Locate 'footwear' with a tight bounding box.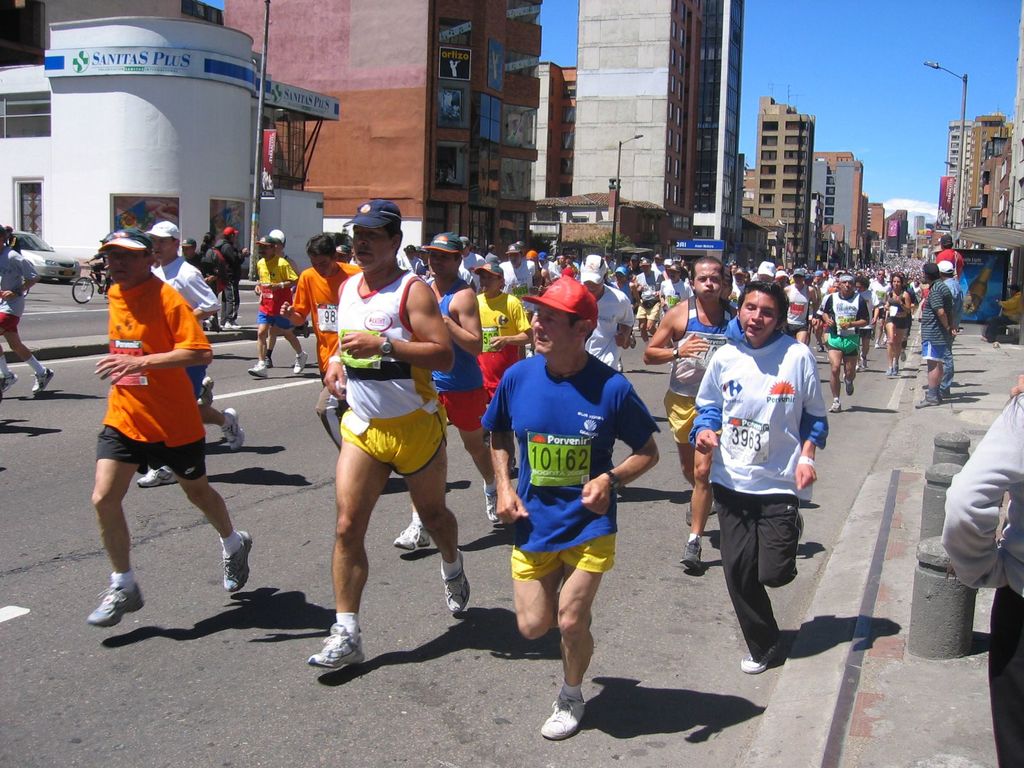
bbox(890, 365, 897, 374).
